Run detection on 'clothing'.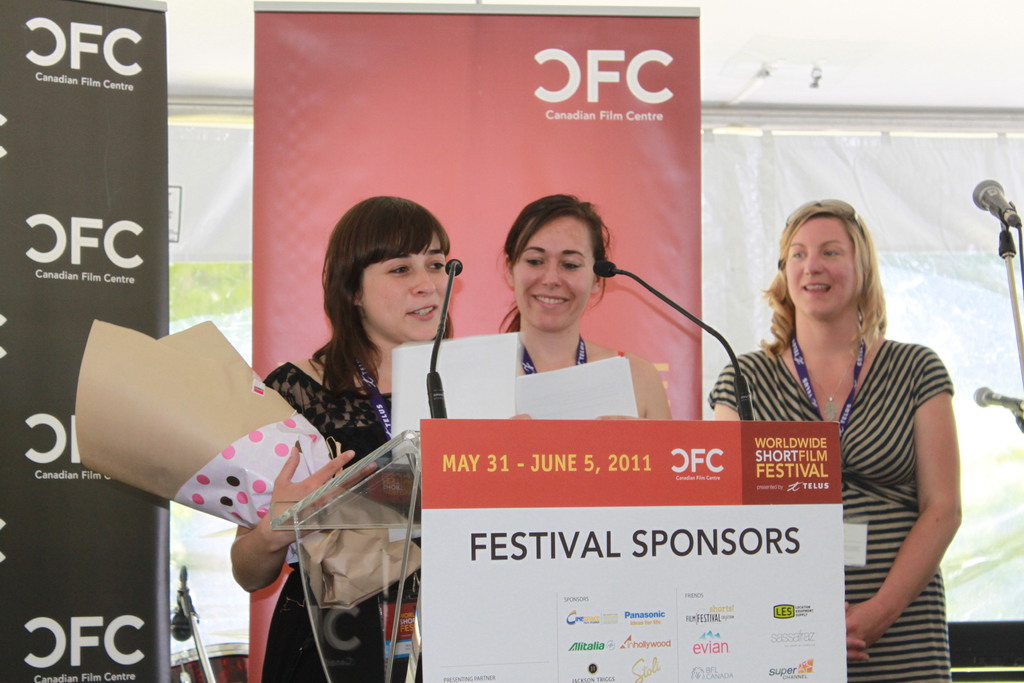
Result: BBox(185, 335, 446, 653).
